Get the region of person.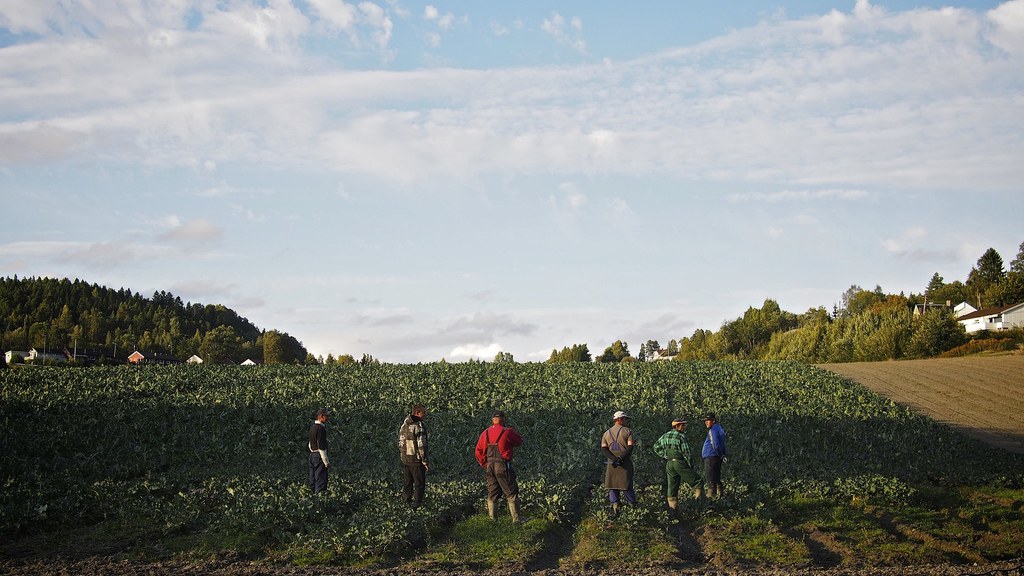
301,413,330,495.
